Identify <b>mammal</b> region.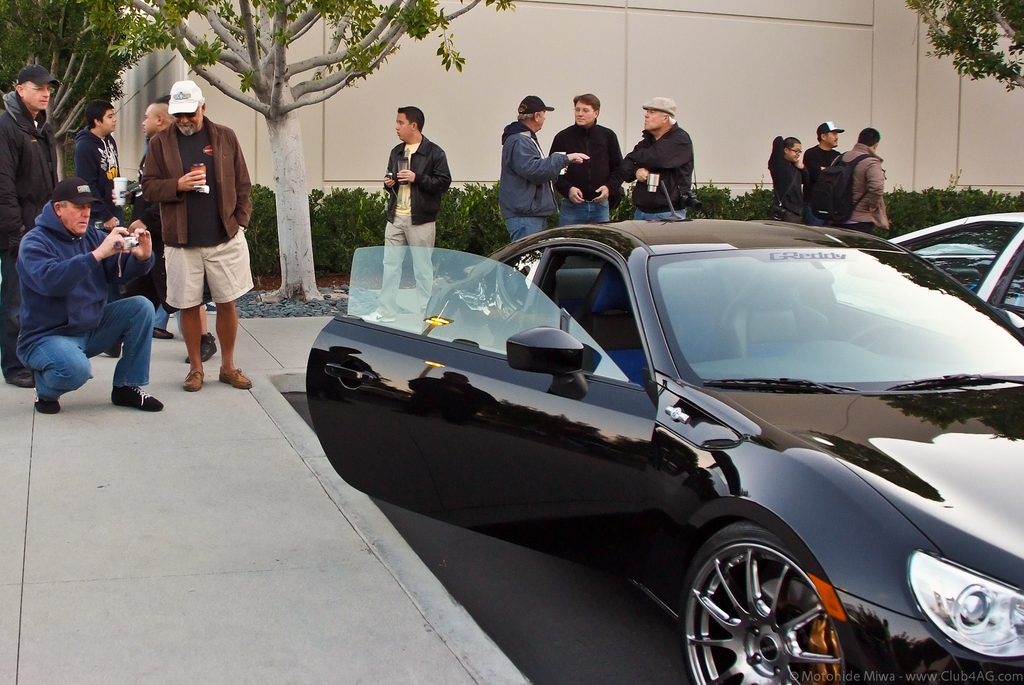
Region: 764/135/801/222.
